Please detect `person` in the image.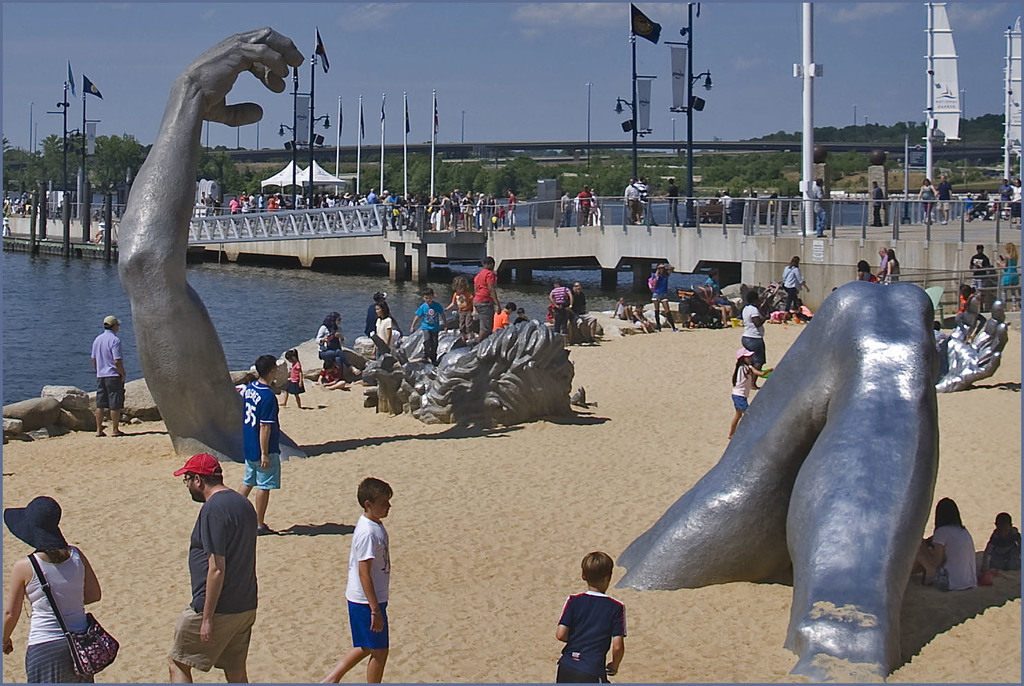
select_region(335, 314, 349, 374).
